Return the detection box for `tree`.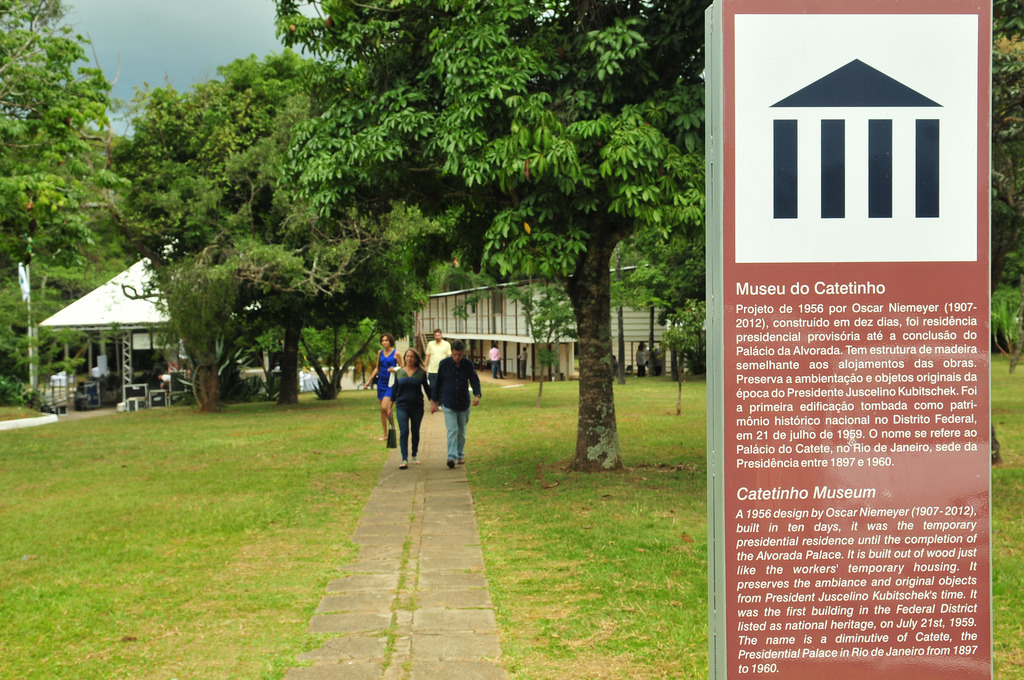
[x1=0, y1=0, x2=122, y2=286].
